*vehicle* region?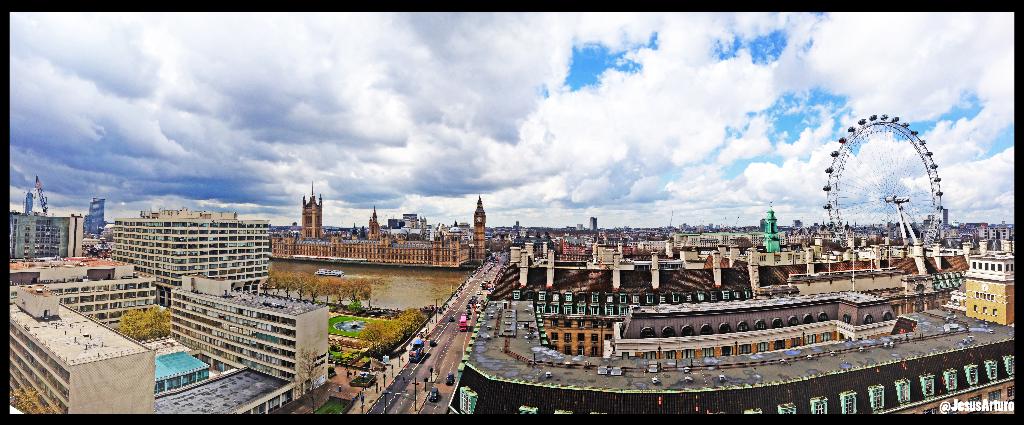
[x1=427, y1=336, x2=437, y2=348]
